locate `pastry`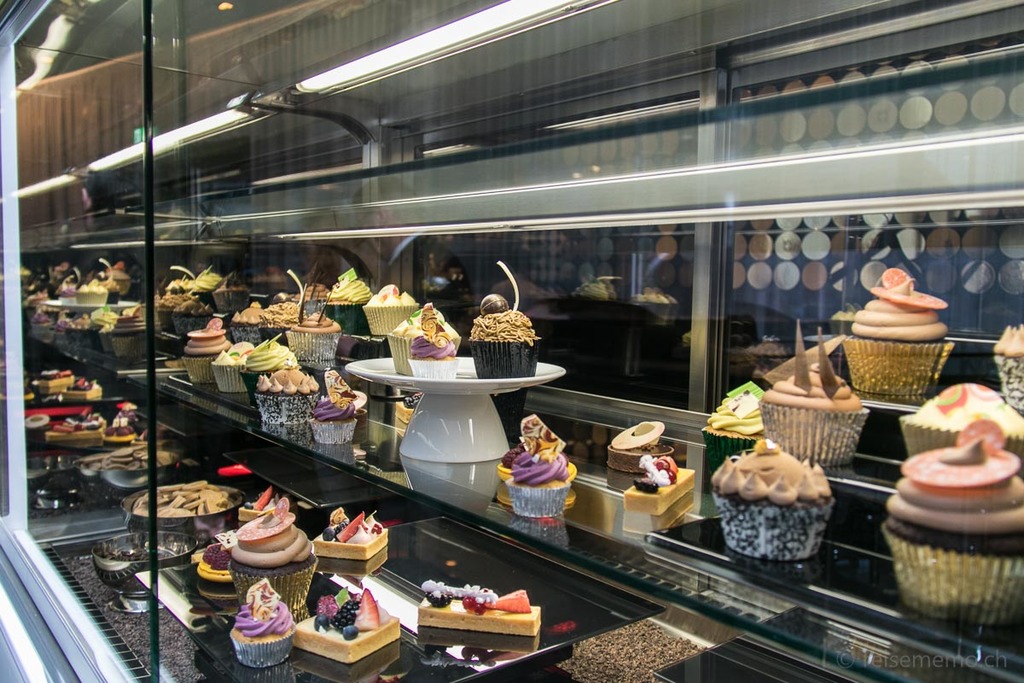
rect(181, 319, 232, 384)
